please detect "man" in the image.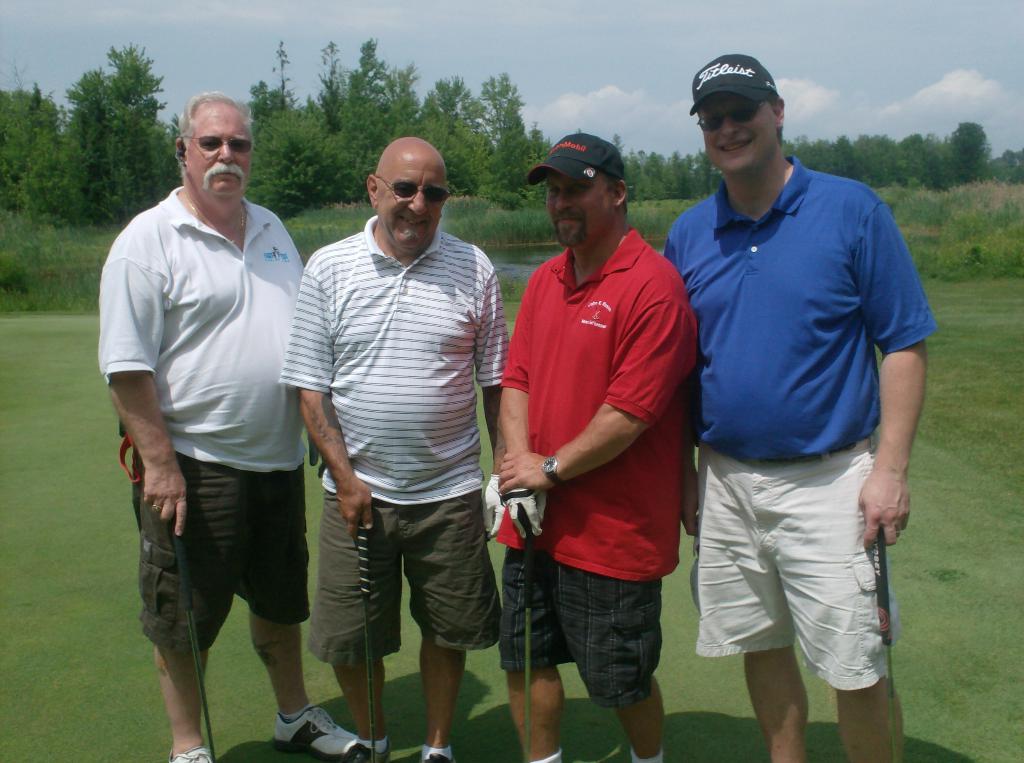
95/92/378/762.
